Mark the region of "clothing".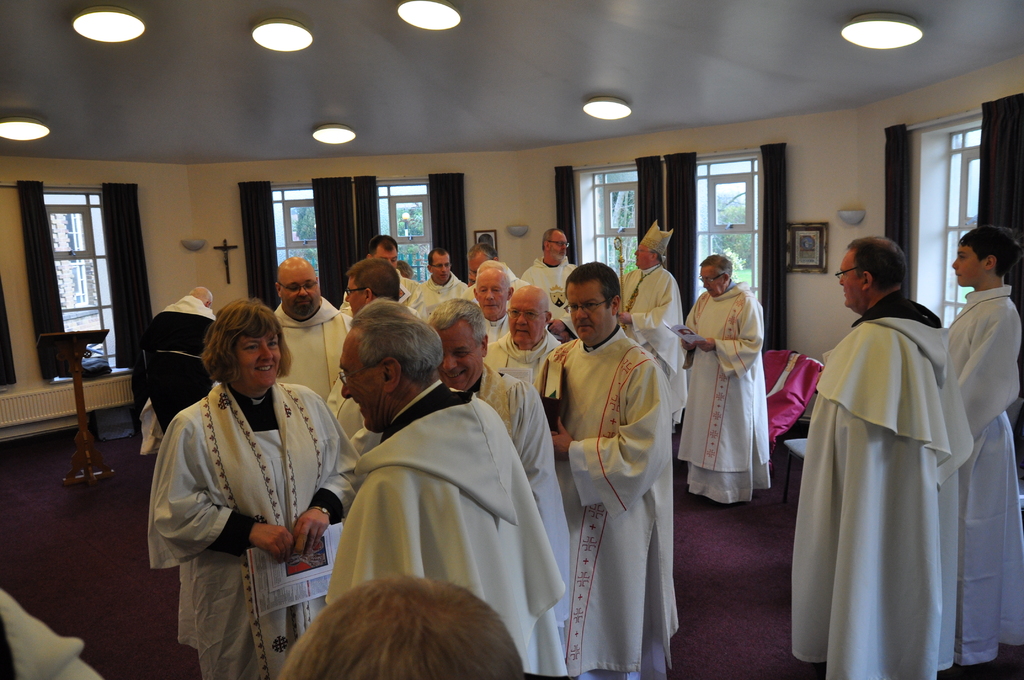
Region: x1=950, y1=289, x2=1023, y2=660.
